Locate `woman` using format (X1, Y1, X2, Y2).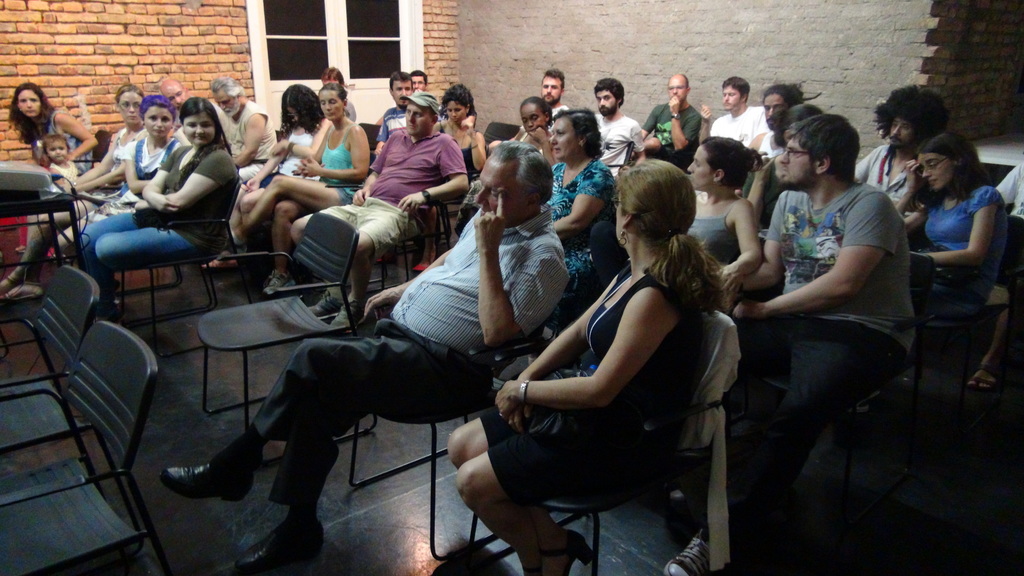
(0, 79, 146, 301).
